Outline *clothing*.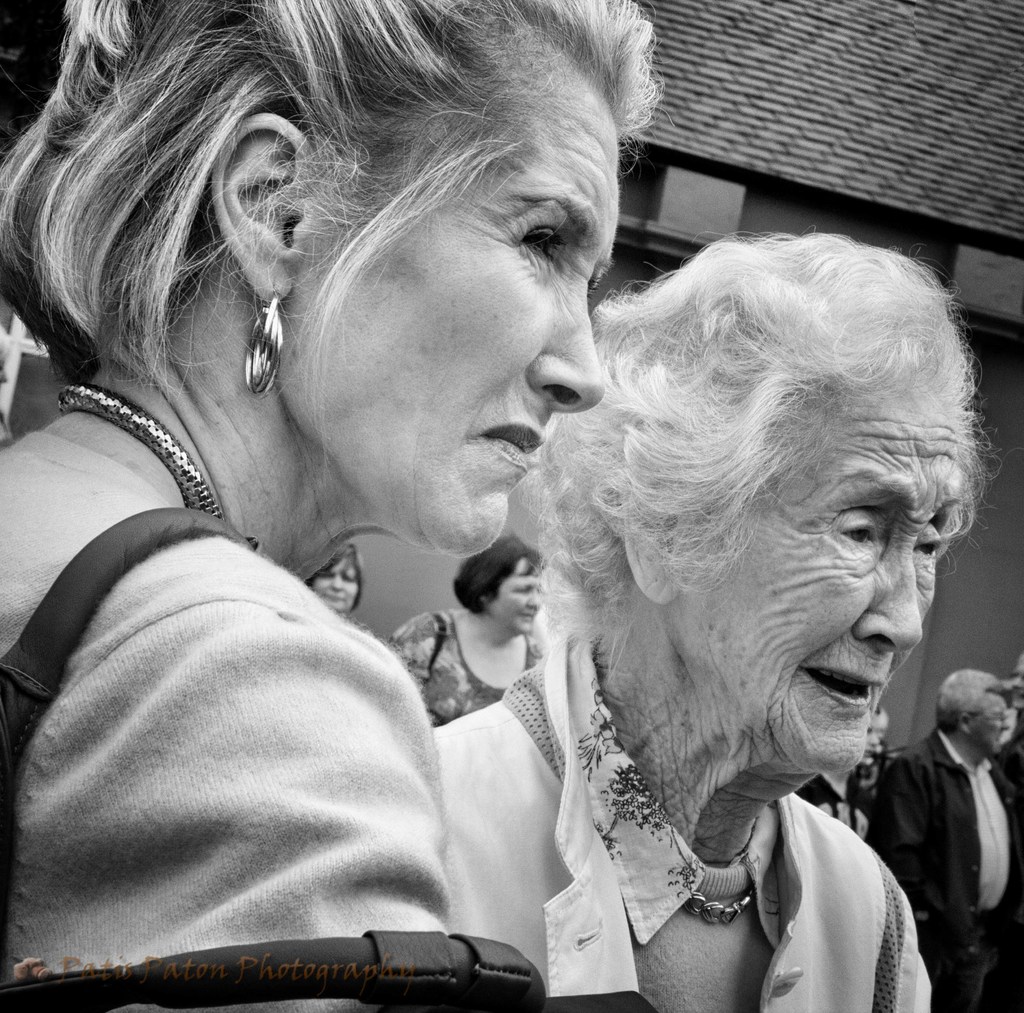
Outline: detection(860, 674, 1023, 987).
